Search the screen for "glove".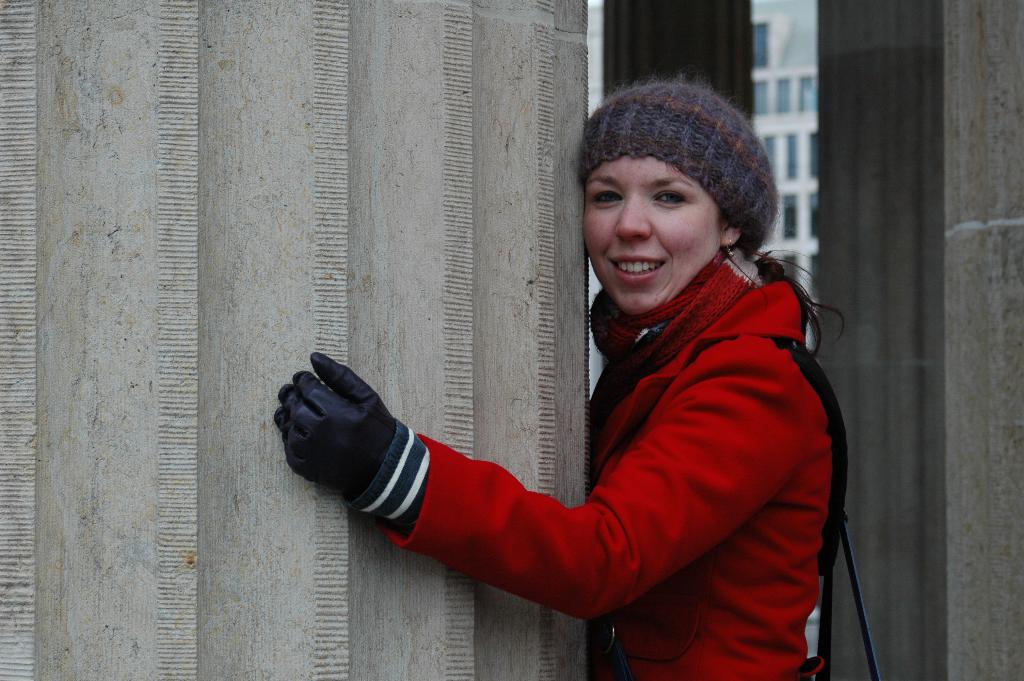
Found at [272,351,431,523].
